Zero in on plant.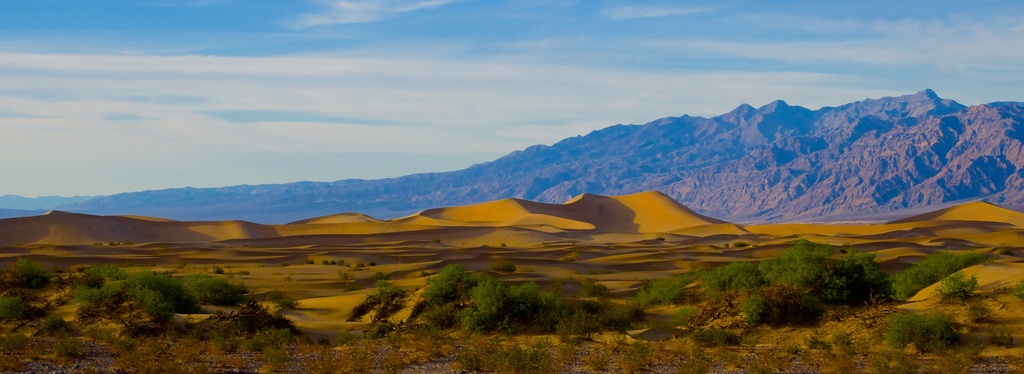
Zeroed in: [left=886, top=310, right=956, bottom=350].
